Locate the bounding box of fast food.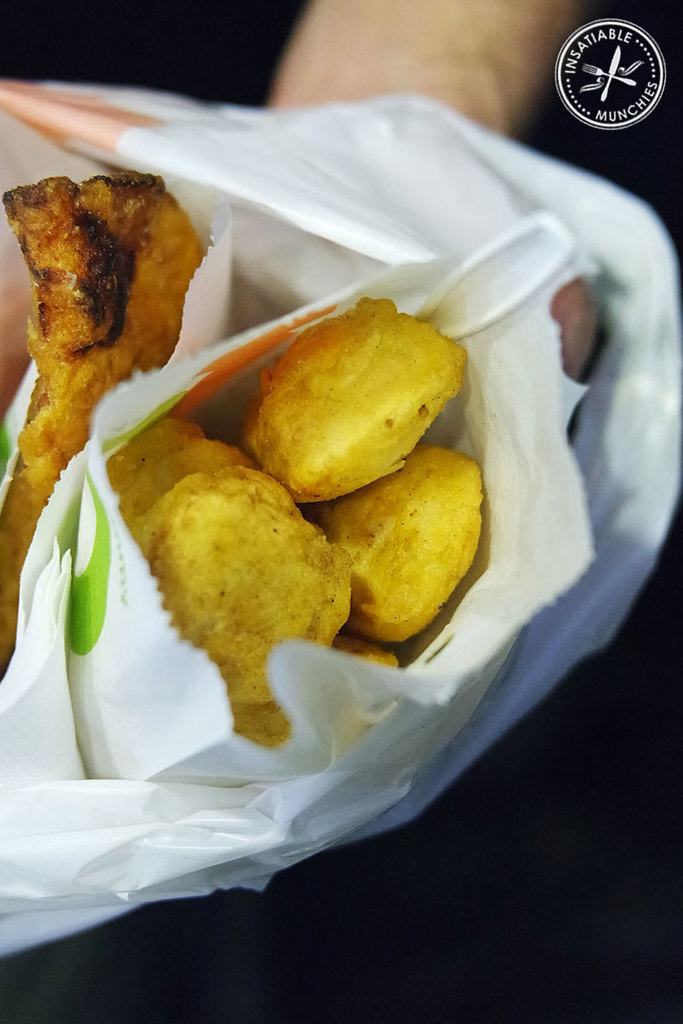
Bounding box: x1=310, y1=434, x2=505, y2=646.
